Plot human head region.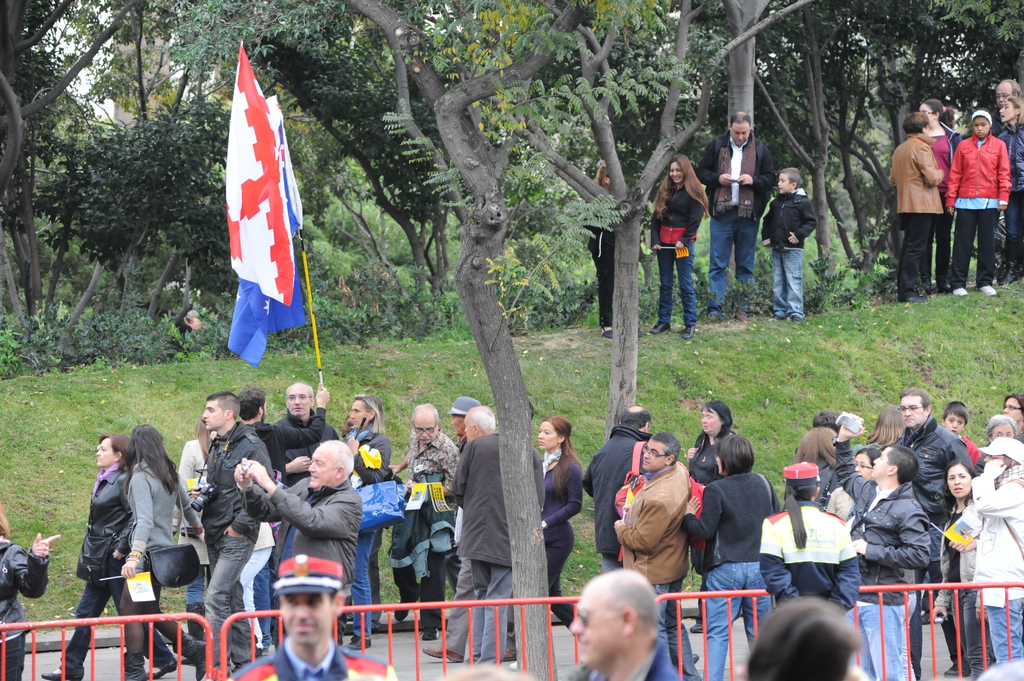
Plotted at <region>973, 436, 1023, 475</region>.
